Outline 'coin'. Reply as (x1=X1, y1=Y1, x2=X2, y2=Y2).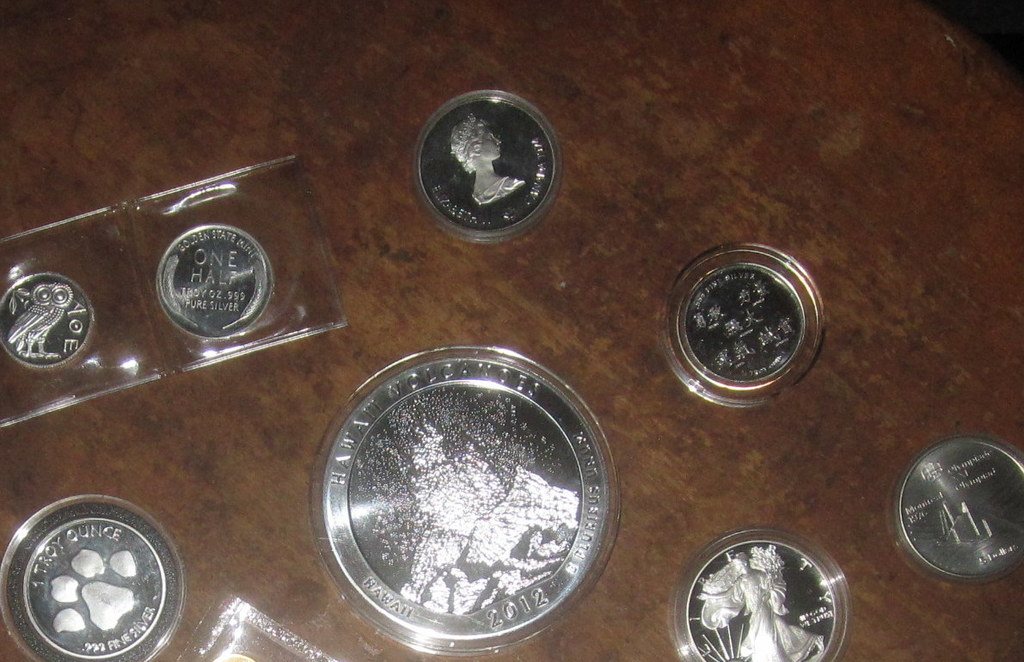
(x1=154, y1=221, x2=269, y2=339).
